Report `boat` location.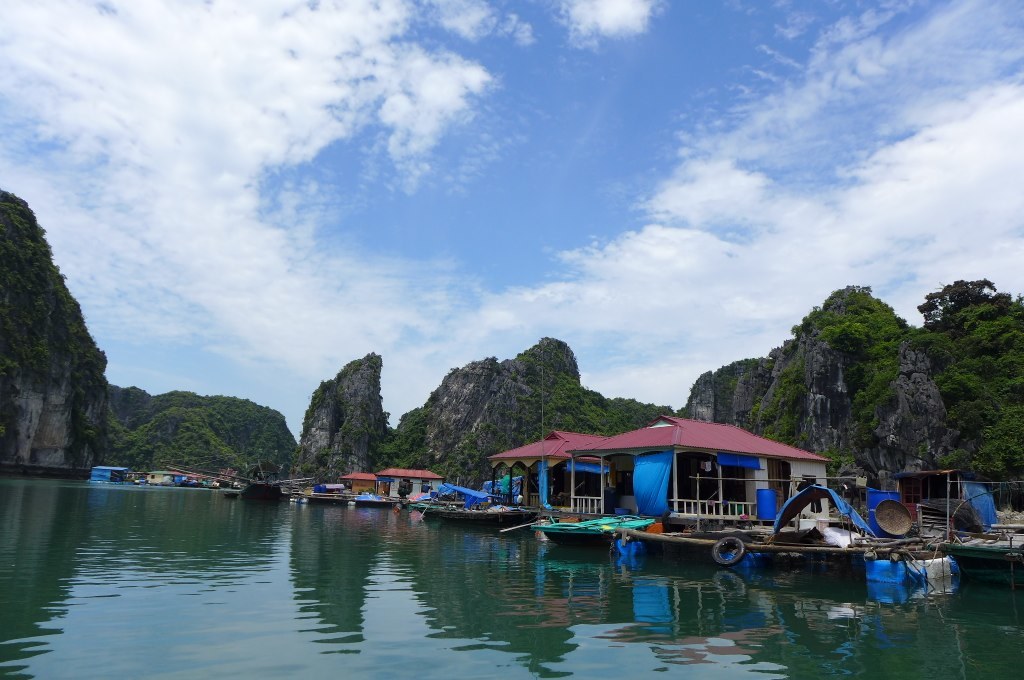
Report: Rect(489, 419, 618, 527).
